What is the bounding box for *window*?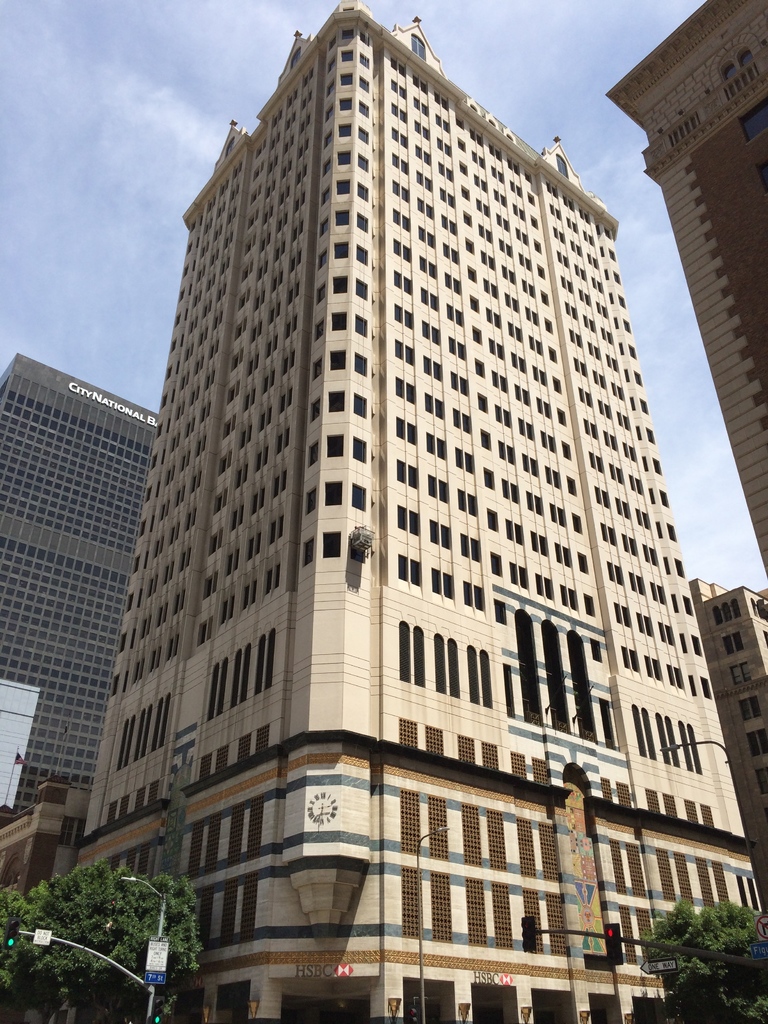
bbox(552, 376, 562, 396).
